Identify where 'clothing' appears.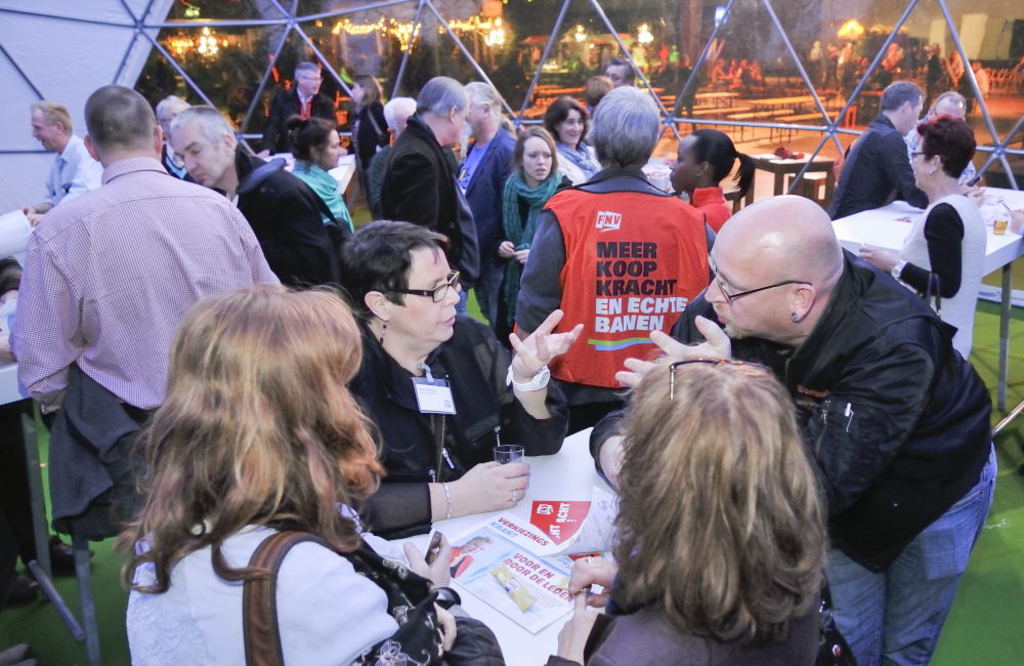
Appears at bbox=(10, 159, 279, 410).
